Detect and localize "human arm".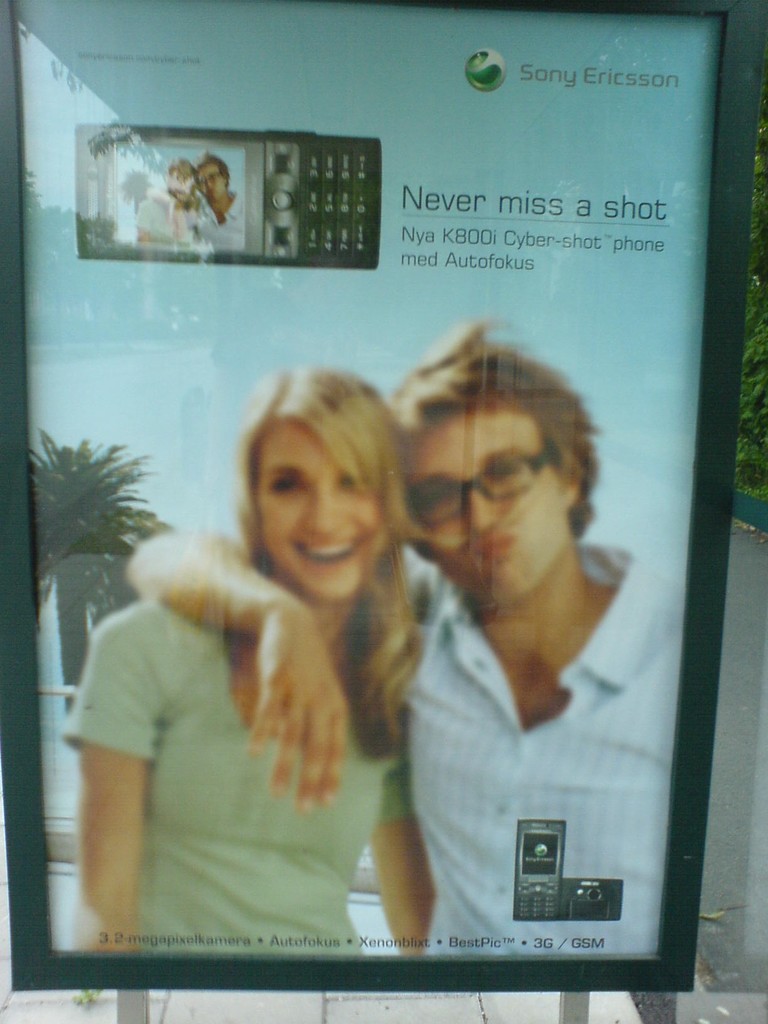
Localized at region(68, 655, 156, 937).
